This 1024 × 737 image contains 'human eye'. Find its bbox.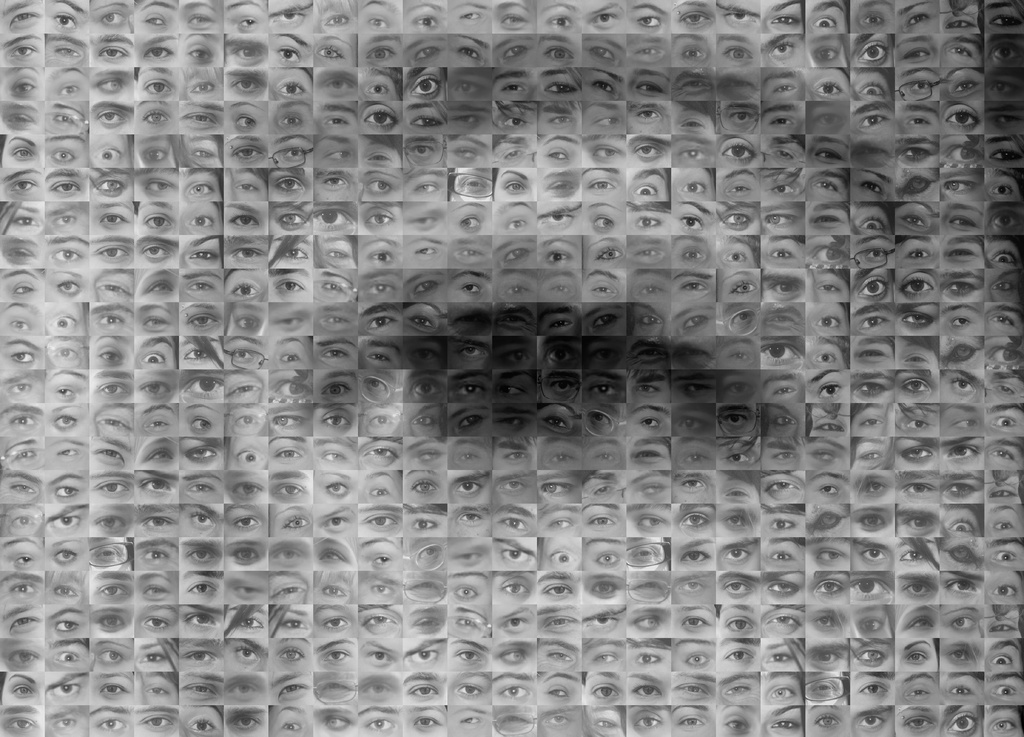
l=59, t=83, r=80, b=95.
